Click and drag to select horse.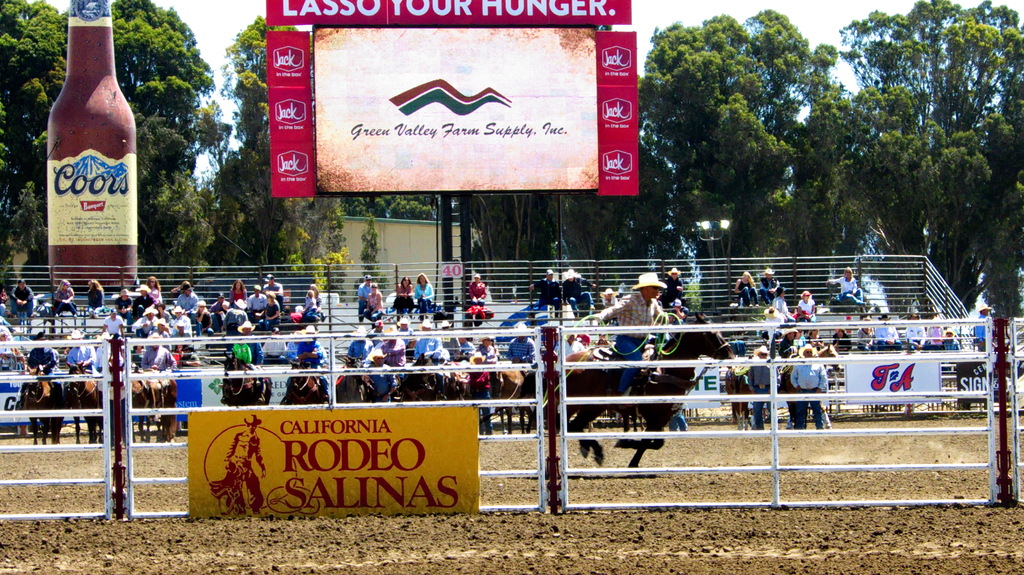
Selection: left=216, top=349, right=274, bottom=407.
